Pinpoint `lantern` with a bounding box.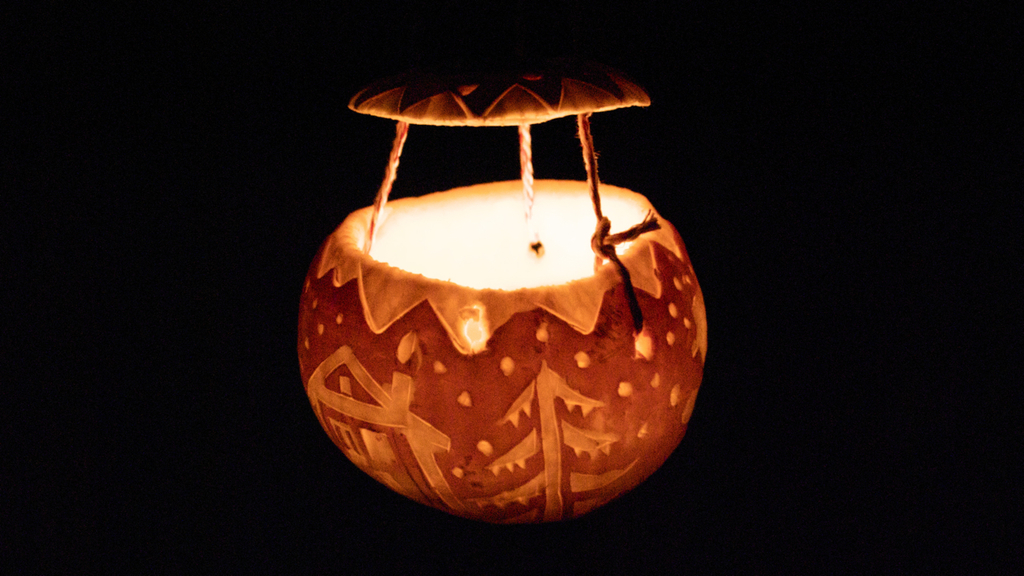
(294,48,697,520).
